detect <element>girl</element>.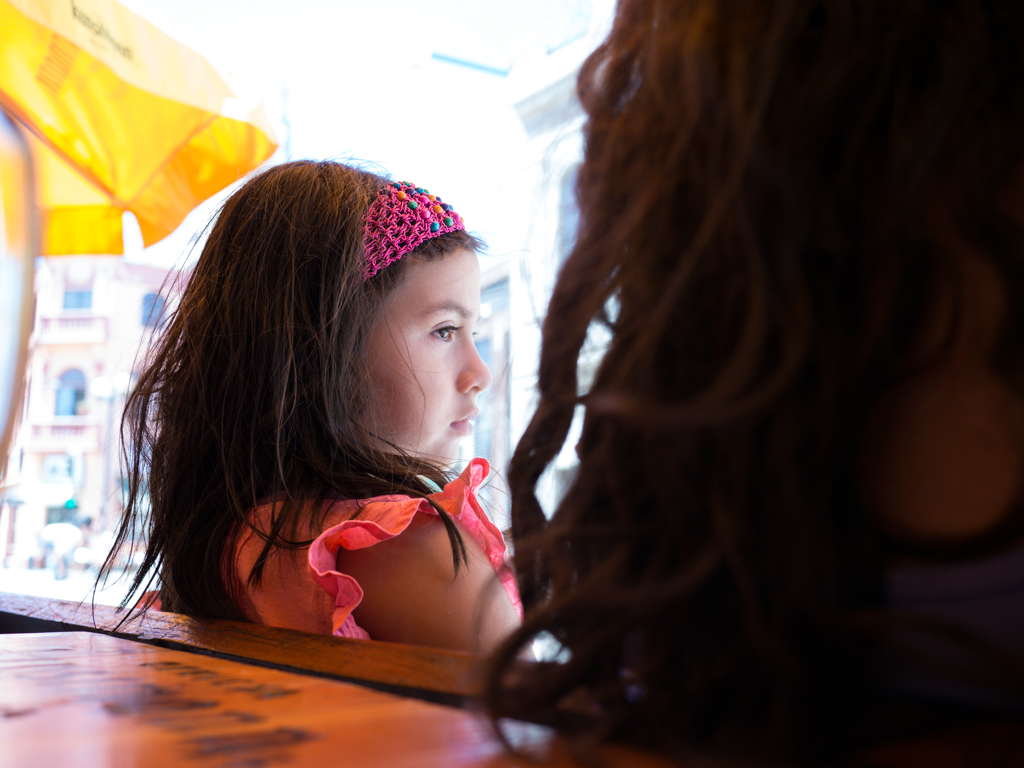
Detected at [69, 147, 534, 663].
